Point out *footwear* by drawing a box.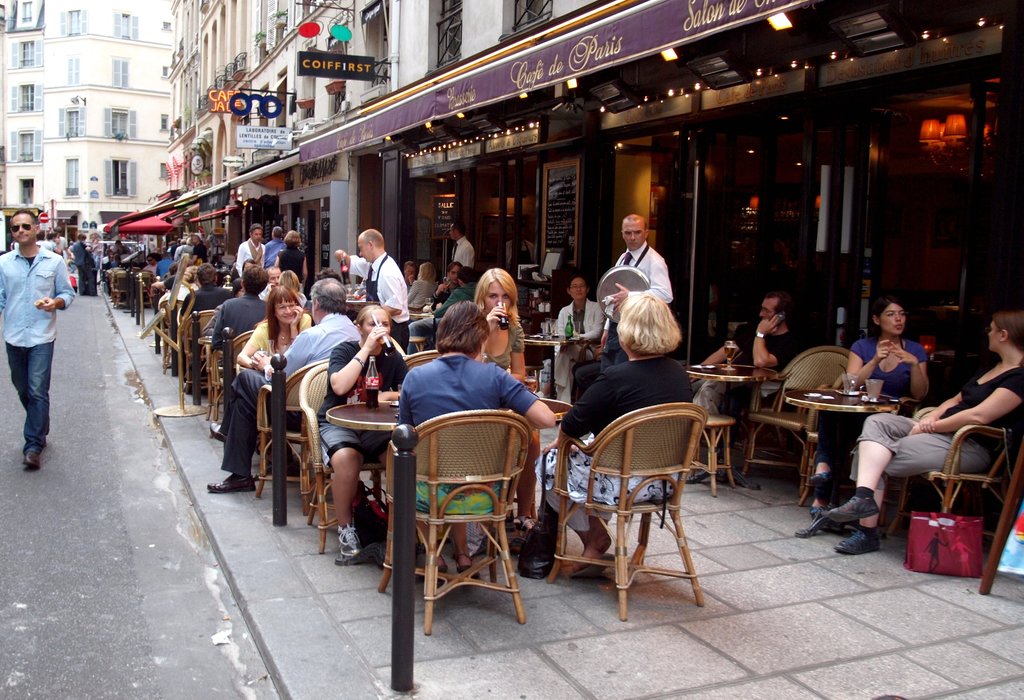
crop(434, 556, 447, 573).
